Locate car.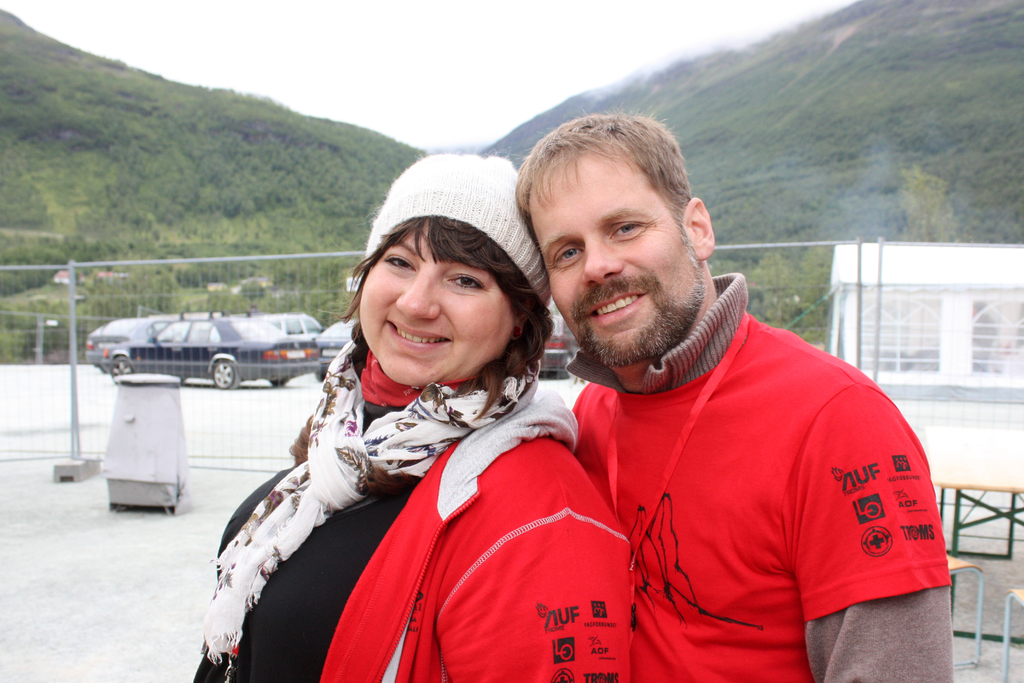
Bounding box: x1=84 y1=307 x2=166 y2=372.
